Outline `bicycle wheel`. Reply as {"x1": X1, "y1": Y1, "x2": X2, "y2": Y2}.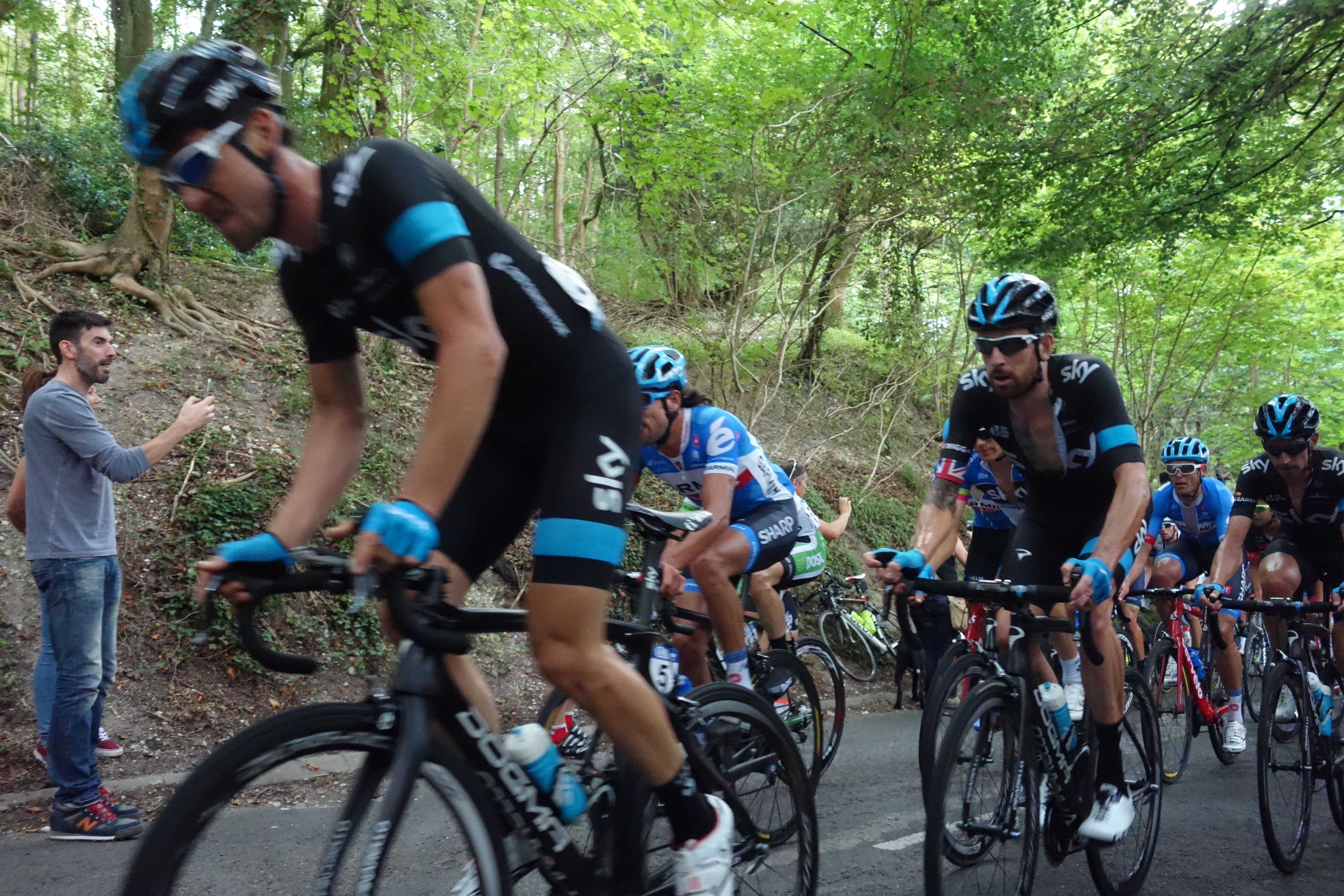
{"x1": 188, "y1": 157, "x2": 208, "y2": 193}.
